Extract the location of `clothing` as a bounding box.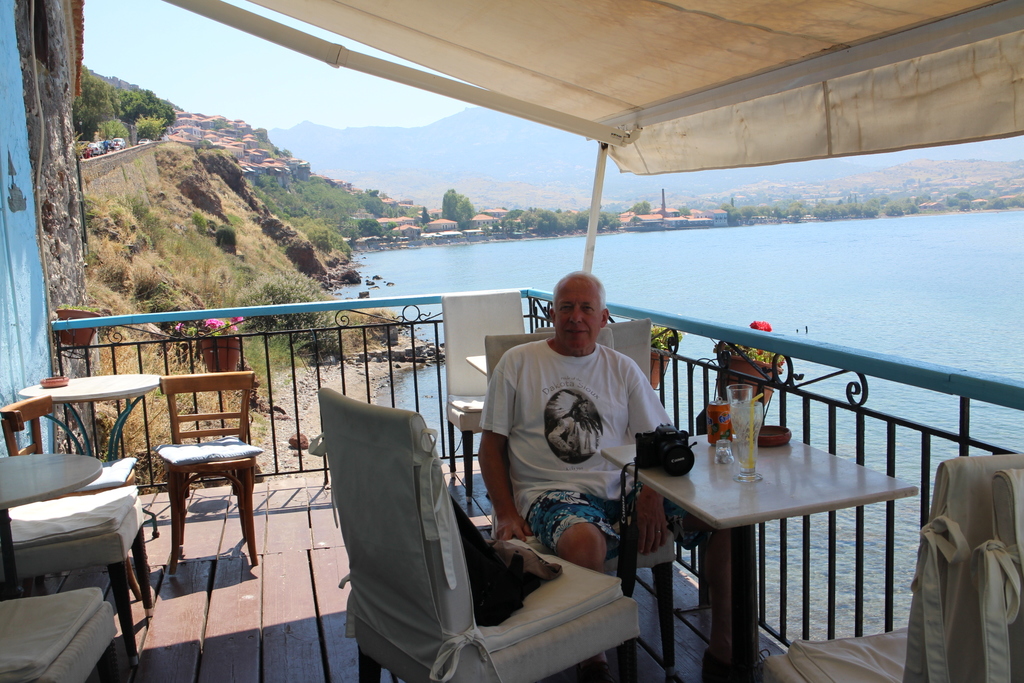
(472, 335, 667, 552).
